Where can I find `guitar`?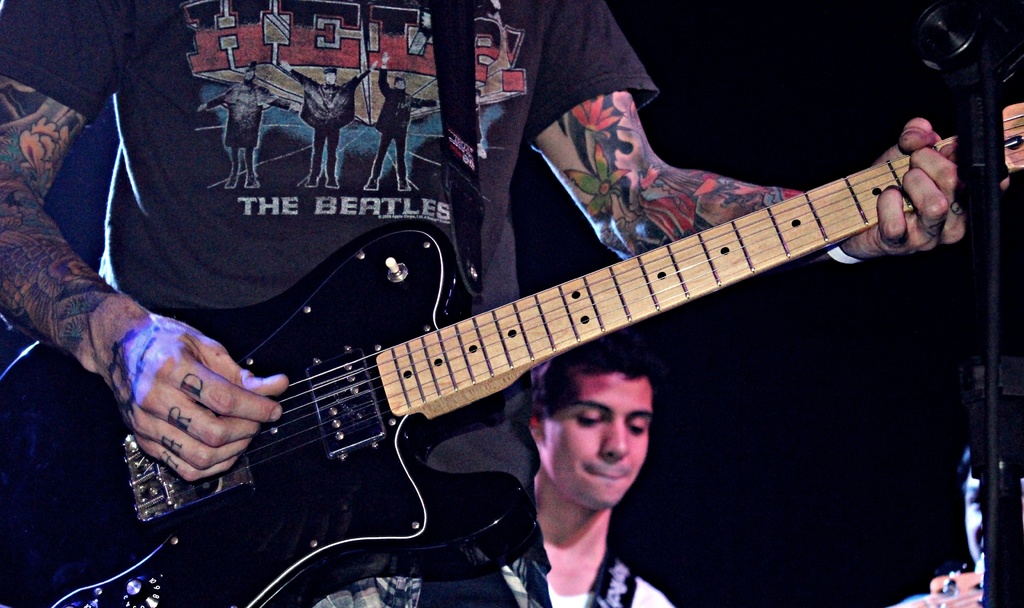
You can find it at x1=23, y1=87, x2=1023, y2=607.
